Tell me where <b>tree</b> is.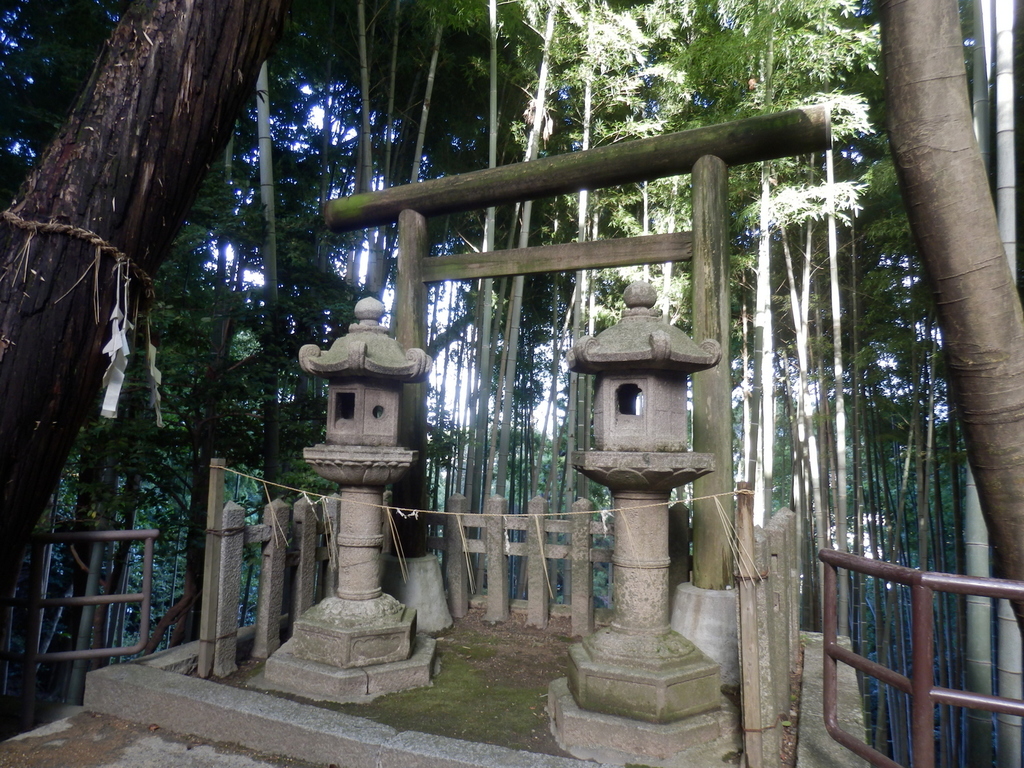
<b>tree</b> is at rect(239, 67, 279, 591).
